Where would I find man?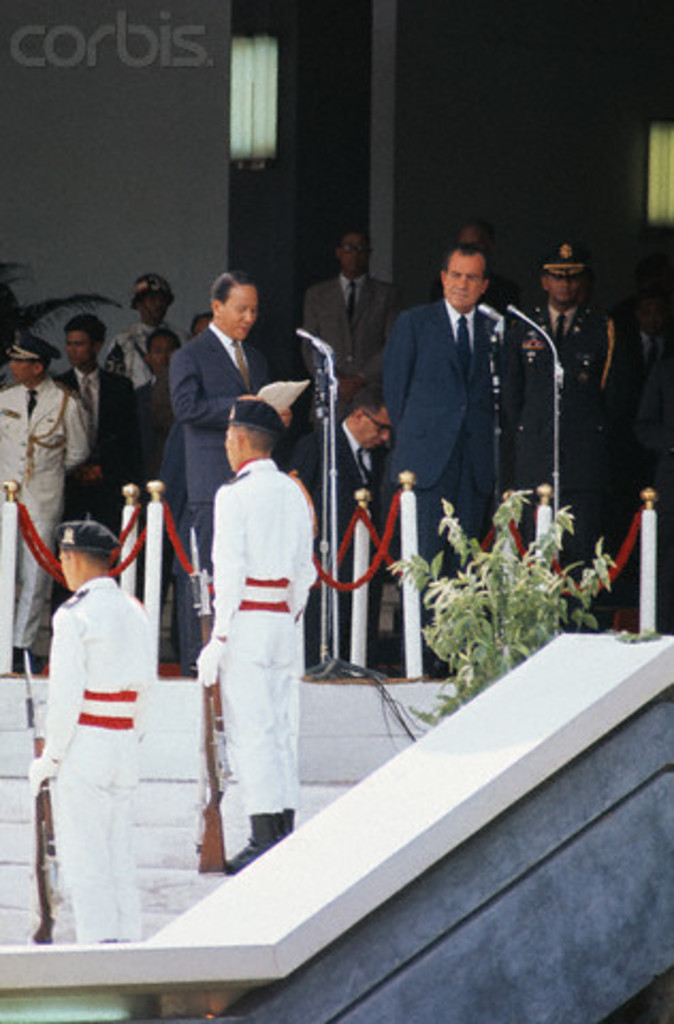
At (x1=275, y1=382, x2=392, y2=672).
